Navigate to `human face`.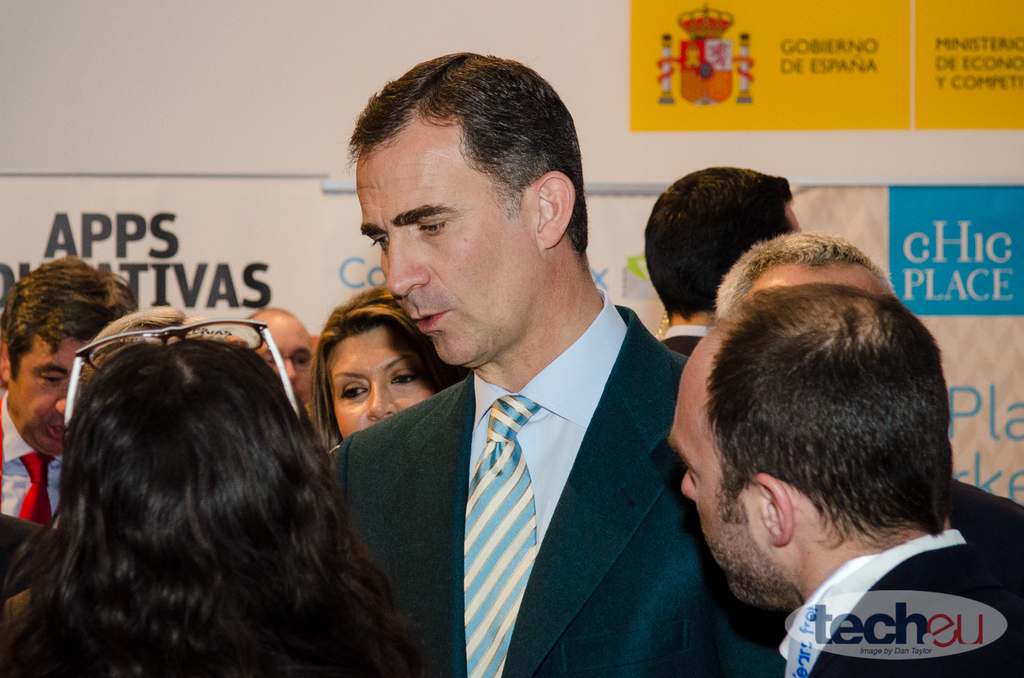
Navigation target: 329, 324, 431, 442.
